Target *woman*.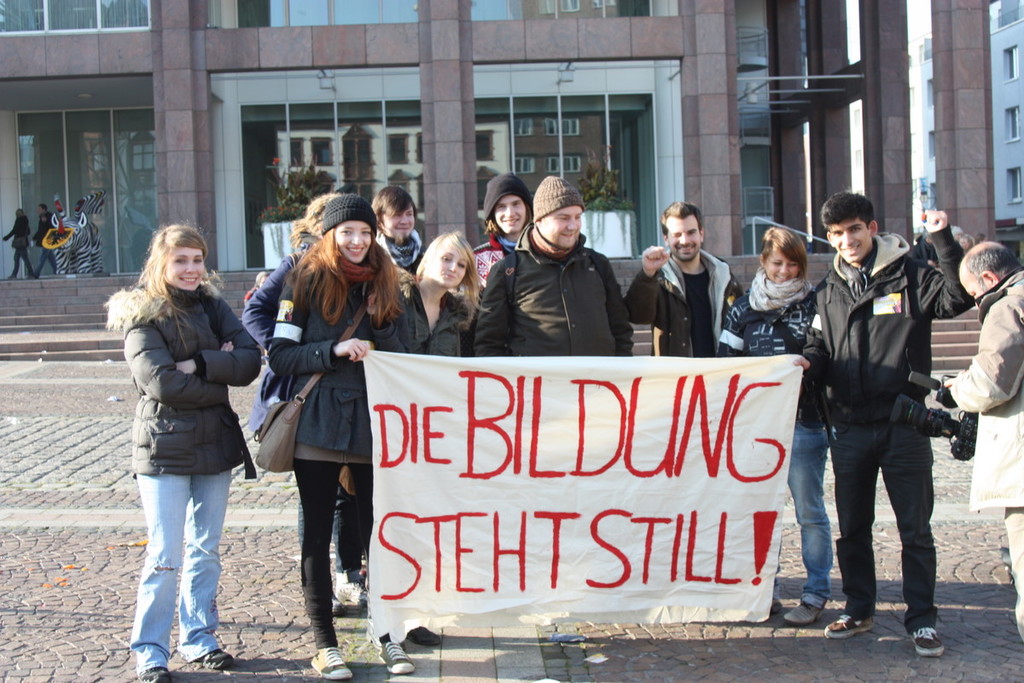
Target region: Rect(715, 222, 837, 624).
